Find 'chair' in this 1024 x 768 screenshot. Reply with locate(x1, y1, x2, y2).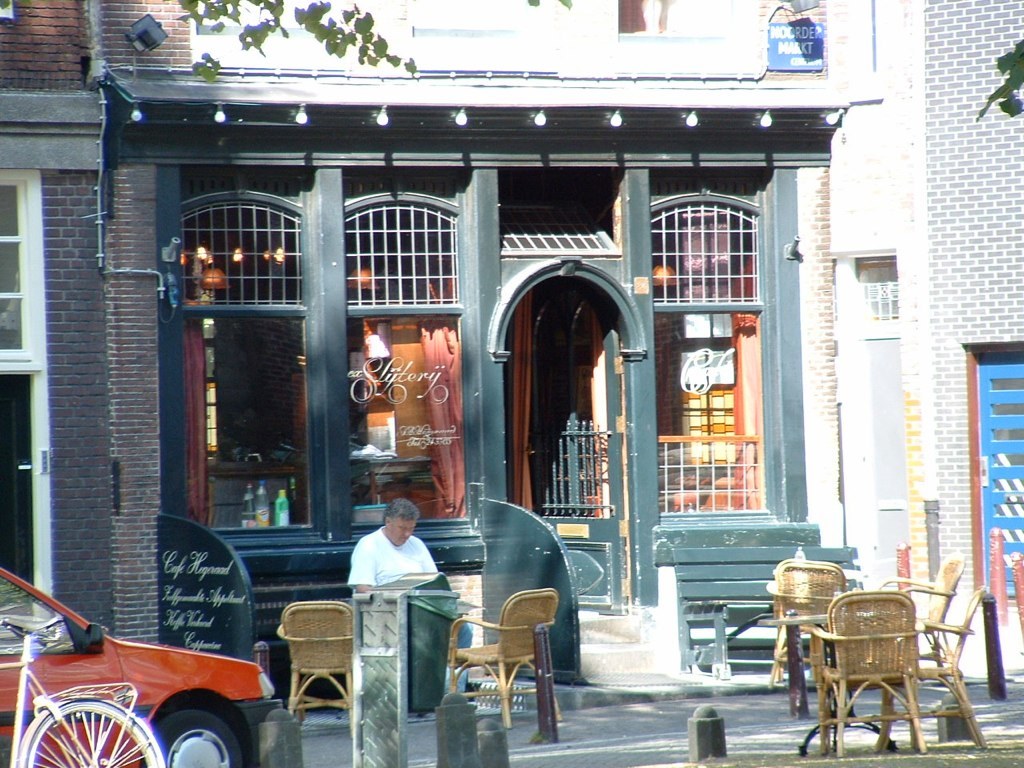
locate(897, 548, 964, 657).
